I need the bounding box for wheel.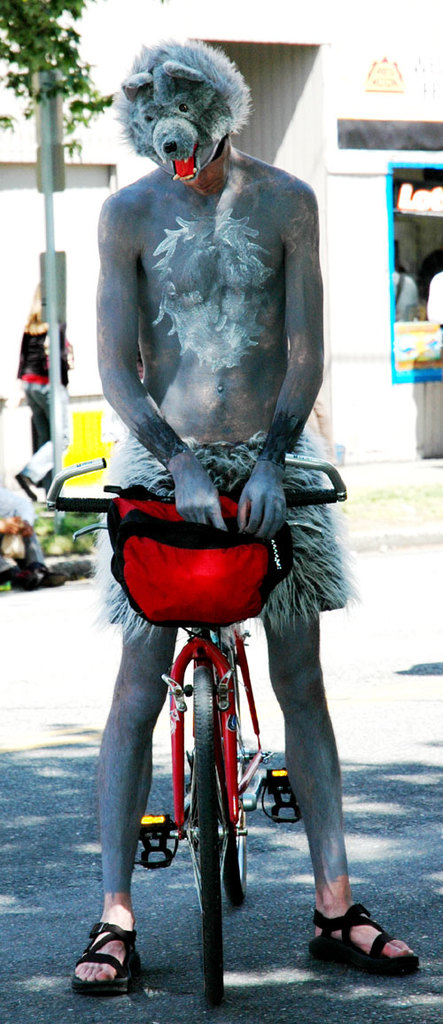
Here it is: x1=184 y1=648 x2=246 y2=1010.
